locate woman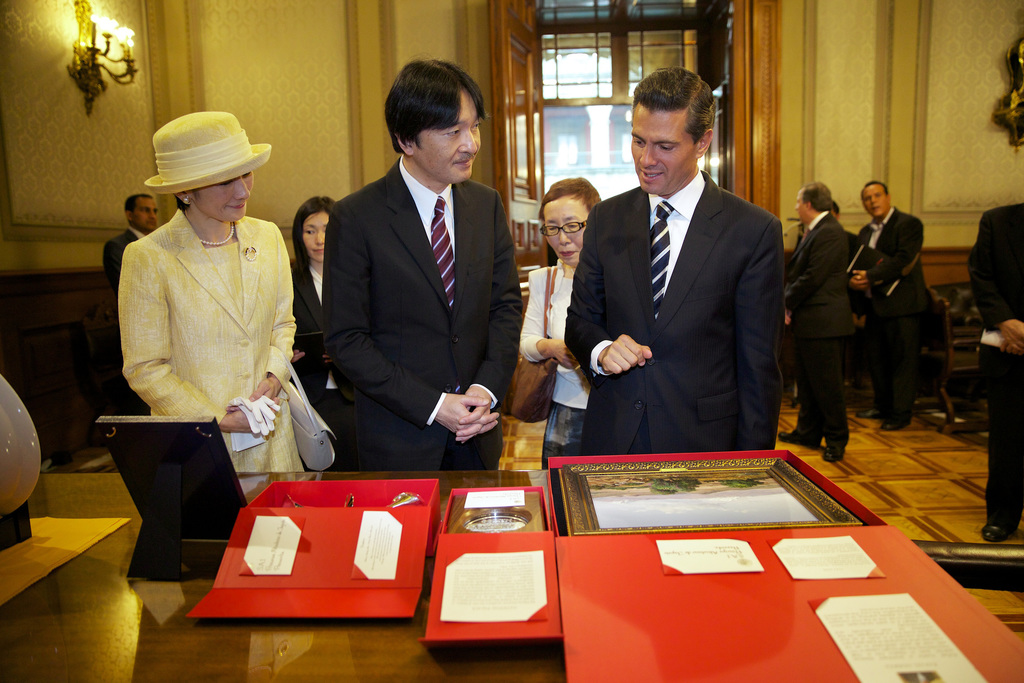
[x1=519, y1=178, x2=604, y2=470]
